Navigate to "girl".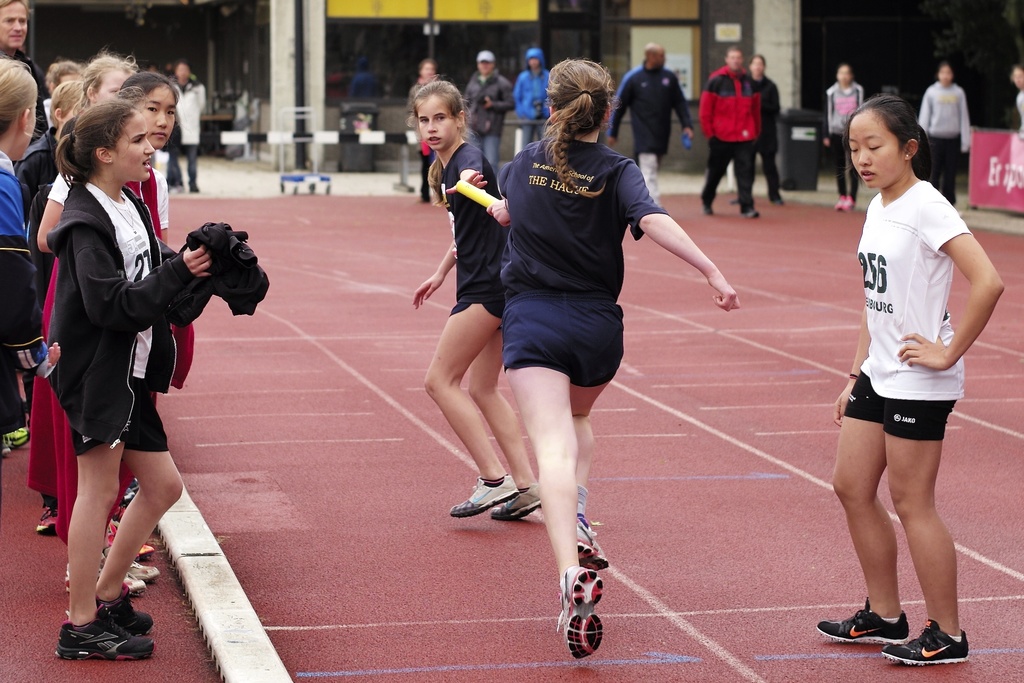
Navigation target: [left=22, top=69, right=196, bottom=598].
